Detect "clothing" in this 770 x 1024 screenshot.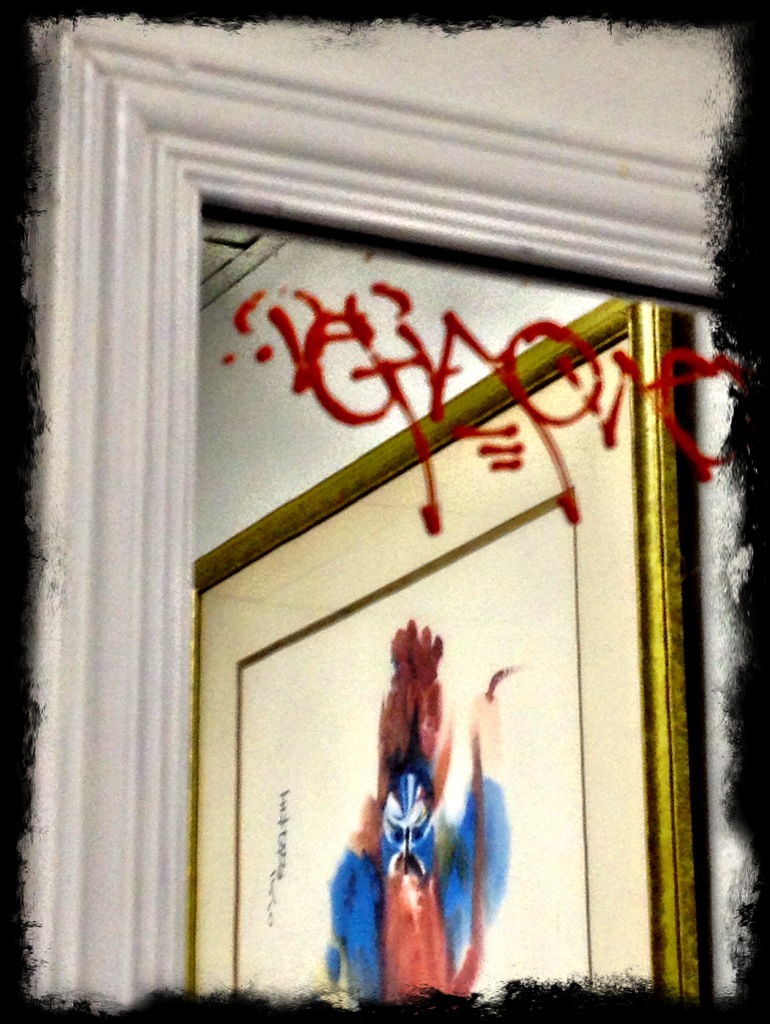
Detection: <box>328,750,531,991</box>.
